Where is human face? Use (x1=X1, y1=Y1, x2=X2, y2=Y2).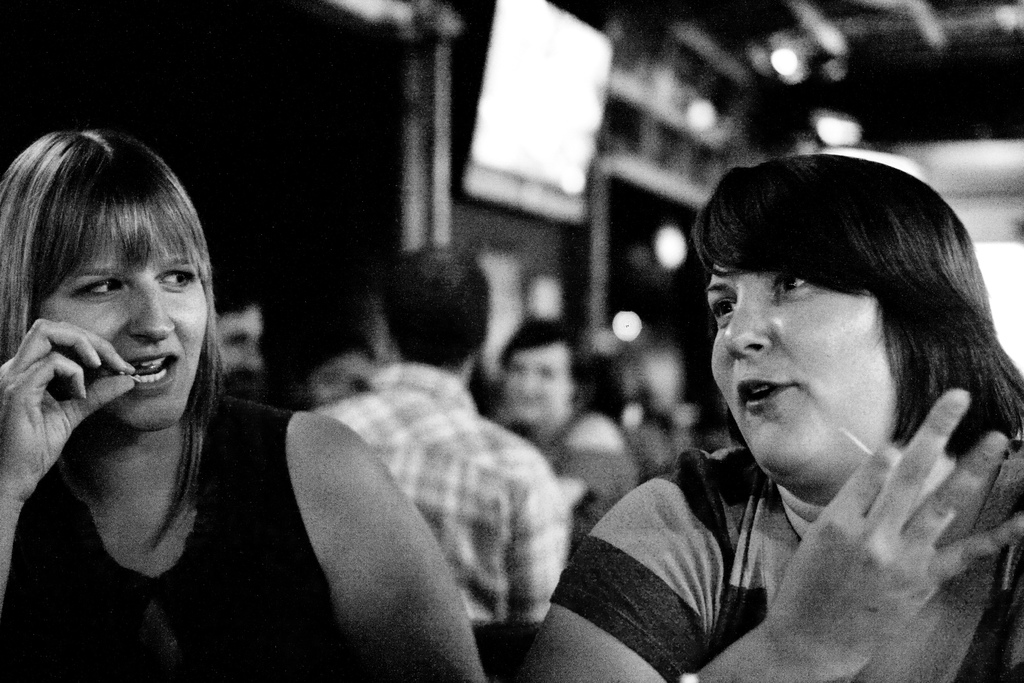
(x1=706, y1=264, x2=897, y2=489).
